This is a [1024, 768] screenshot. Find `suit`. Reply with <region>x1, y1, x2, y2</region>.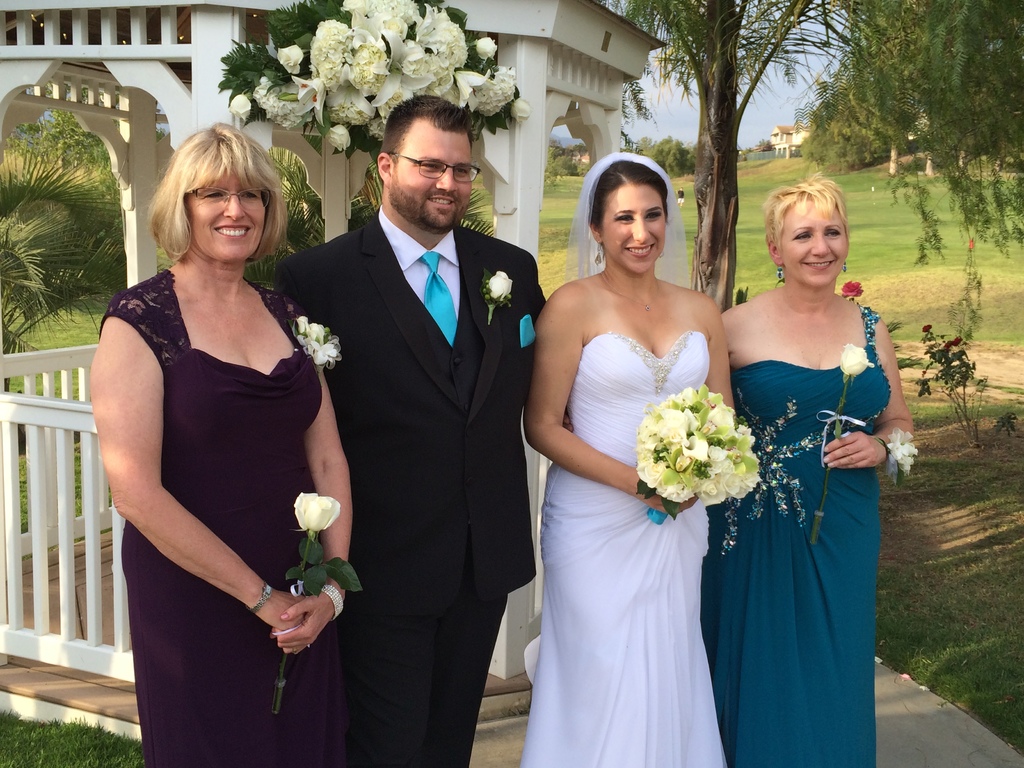
<region>274, 209, 545, 767</region>.
